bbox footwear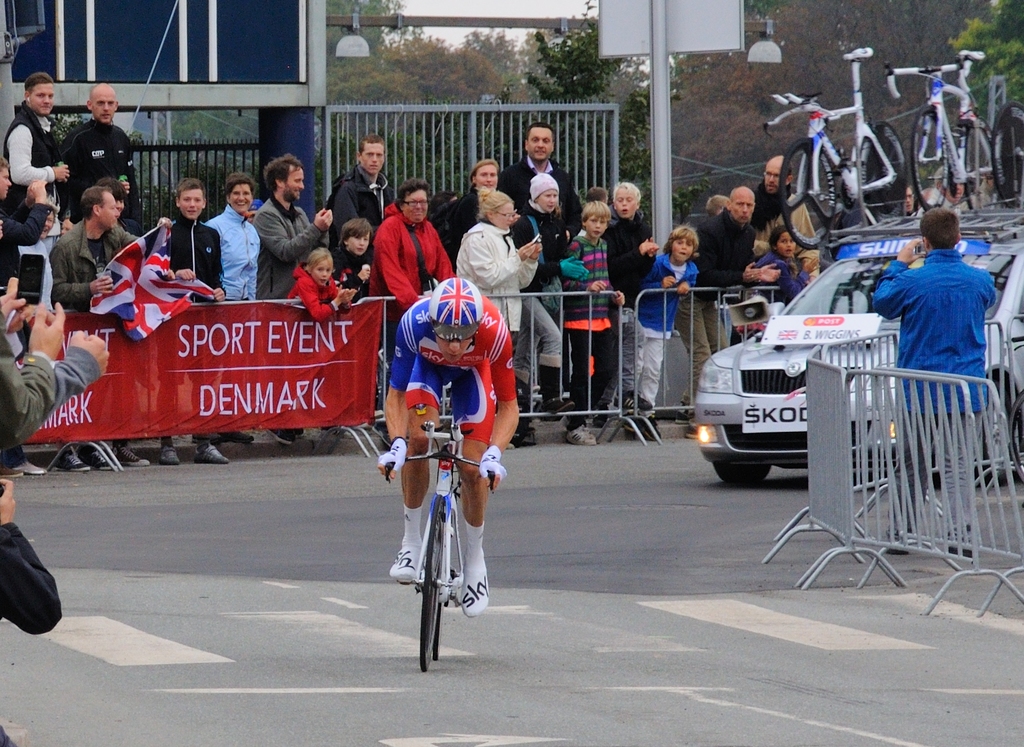
586:403:612:429
